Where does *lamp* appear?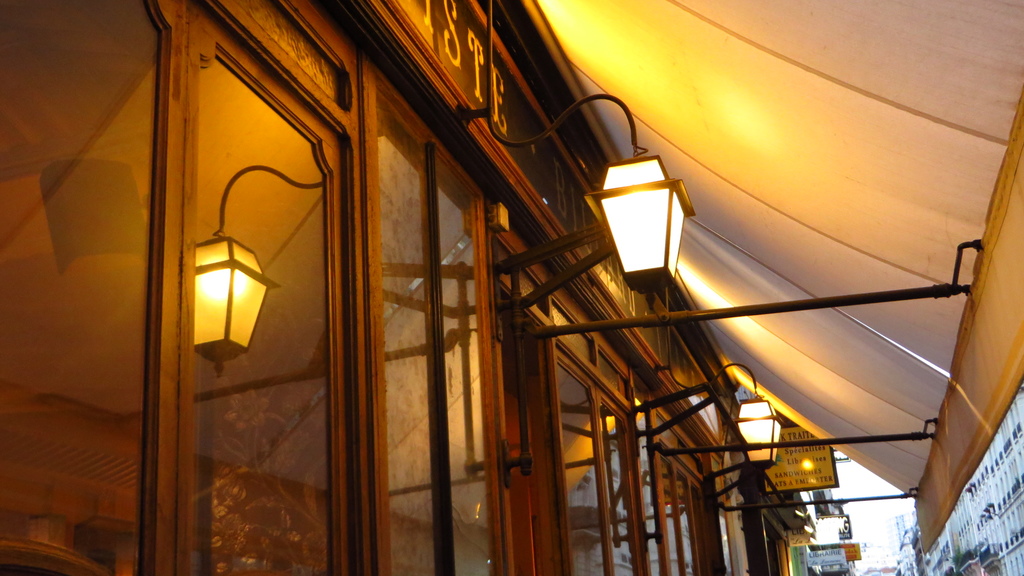
Appears at select_region(657, 285, 783, 473).
